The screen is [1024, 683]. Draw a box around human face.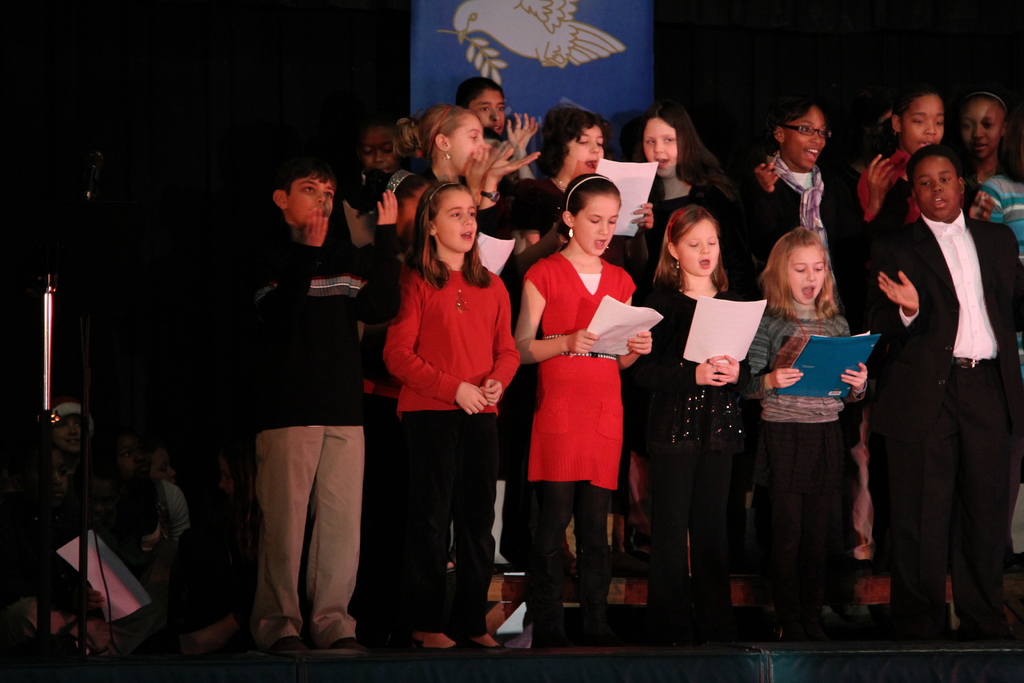
(218, 460, 237, 502).
